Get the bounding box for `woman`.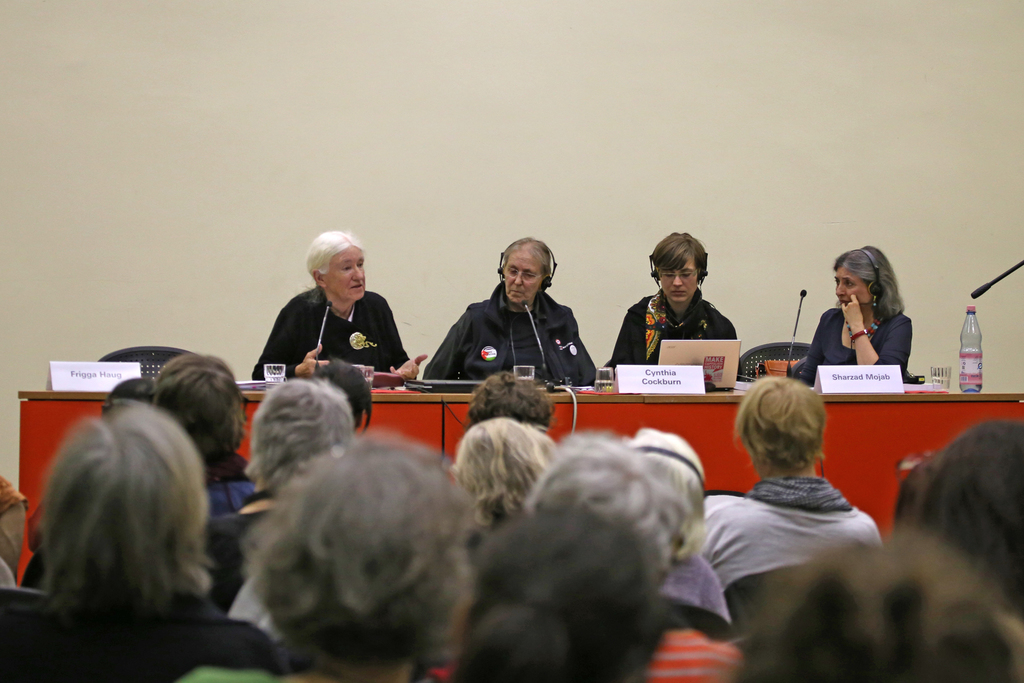
(741,523,1023,682).
